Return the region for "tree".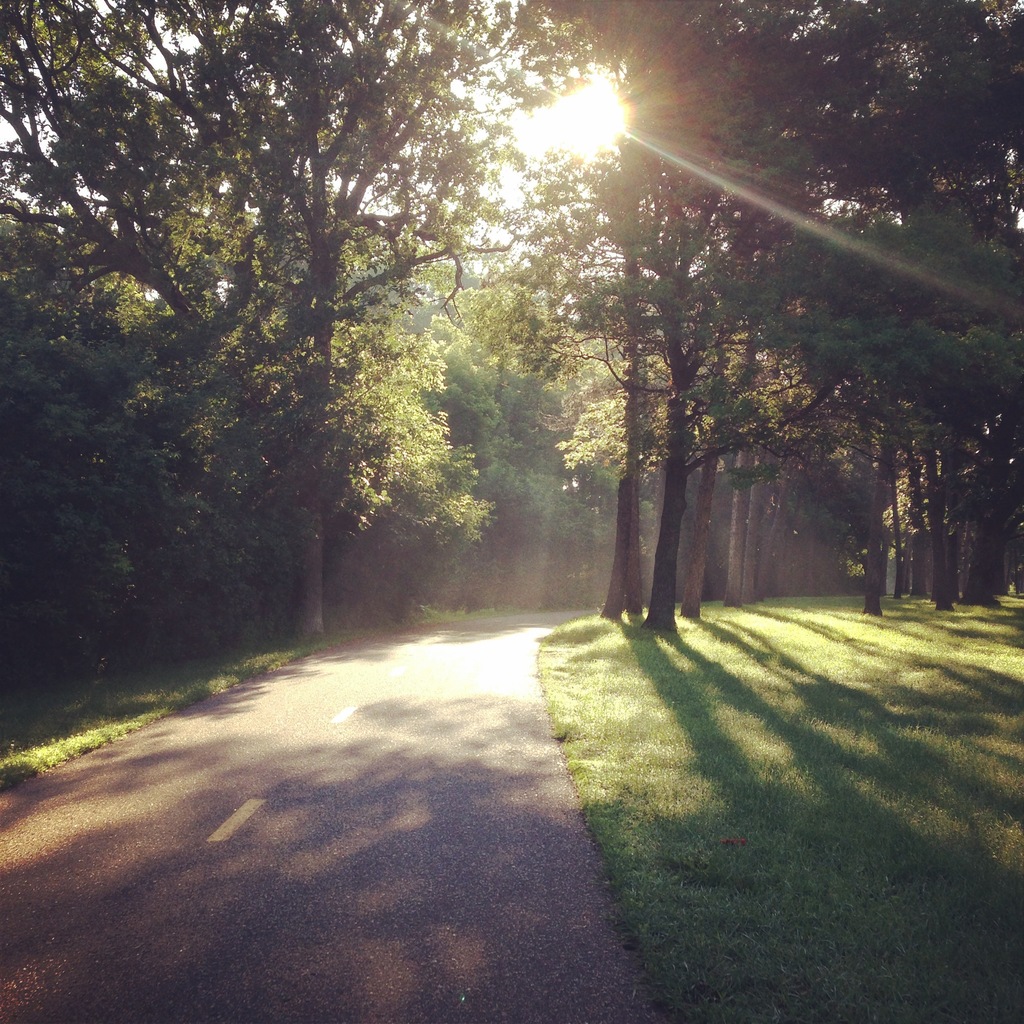
[left=717, top=0, right=854, bottom=606].
